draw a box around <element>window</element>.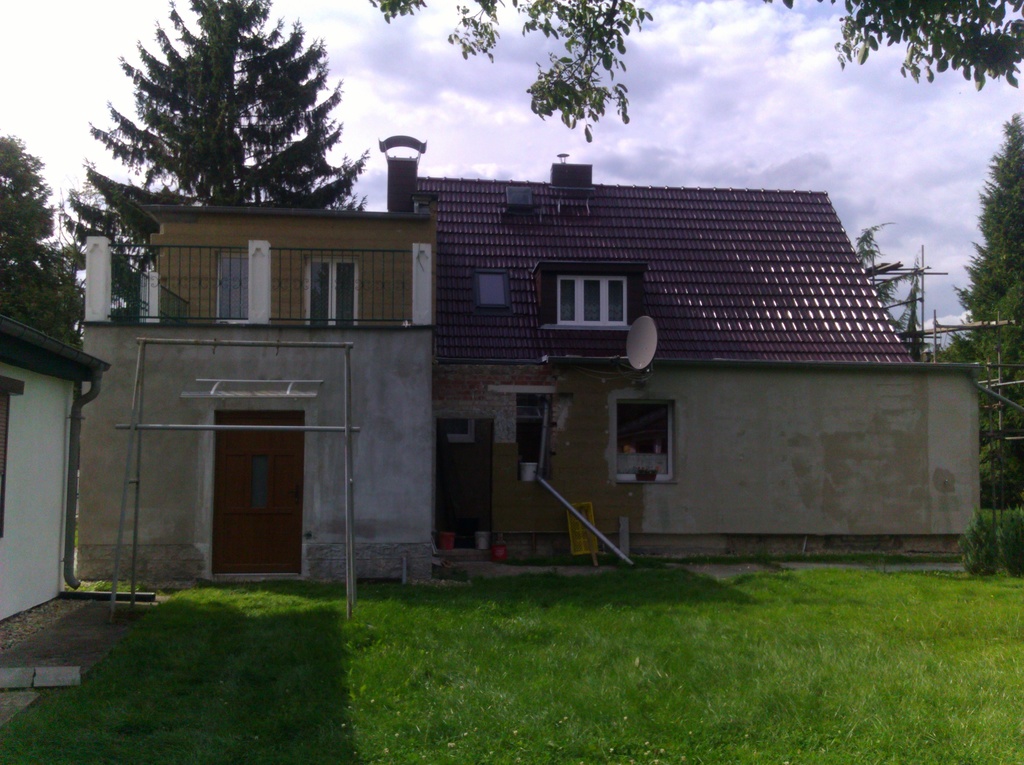
bbox=[214, 251, 280, 332].
